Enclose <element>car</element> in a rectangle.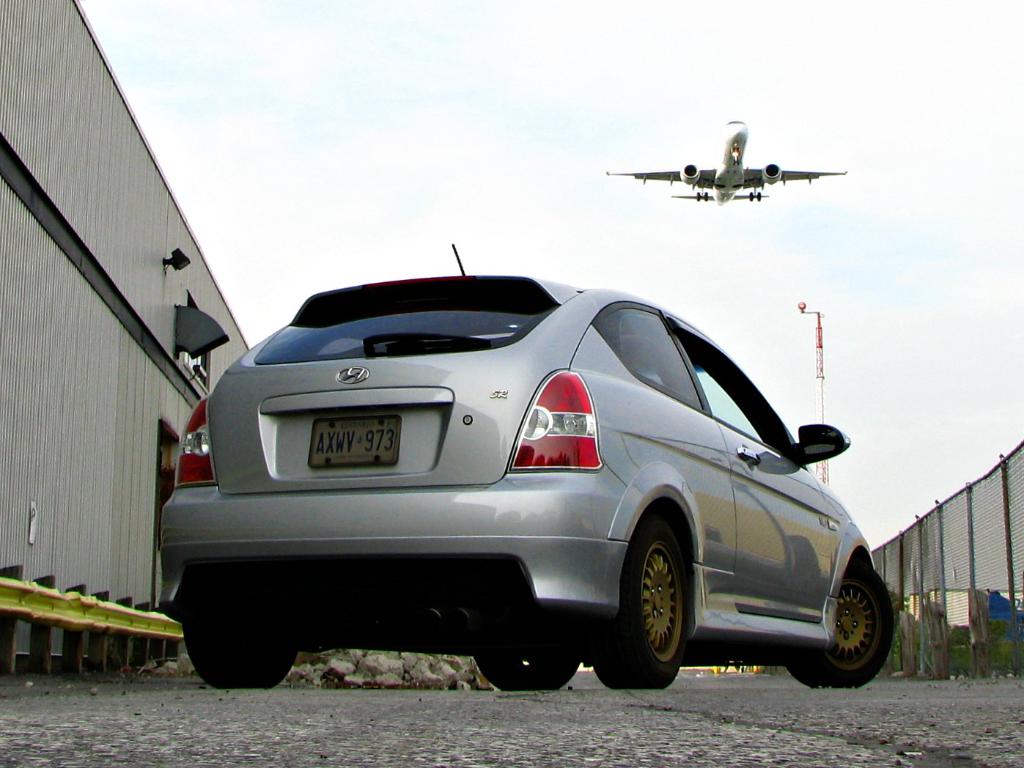
bbox=[157, 241, 897, 685].
